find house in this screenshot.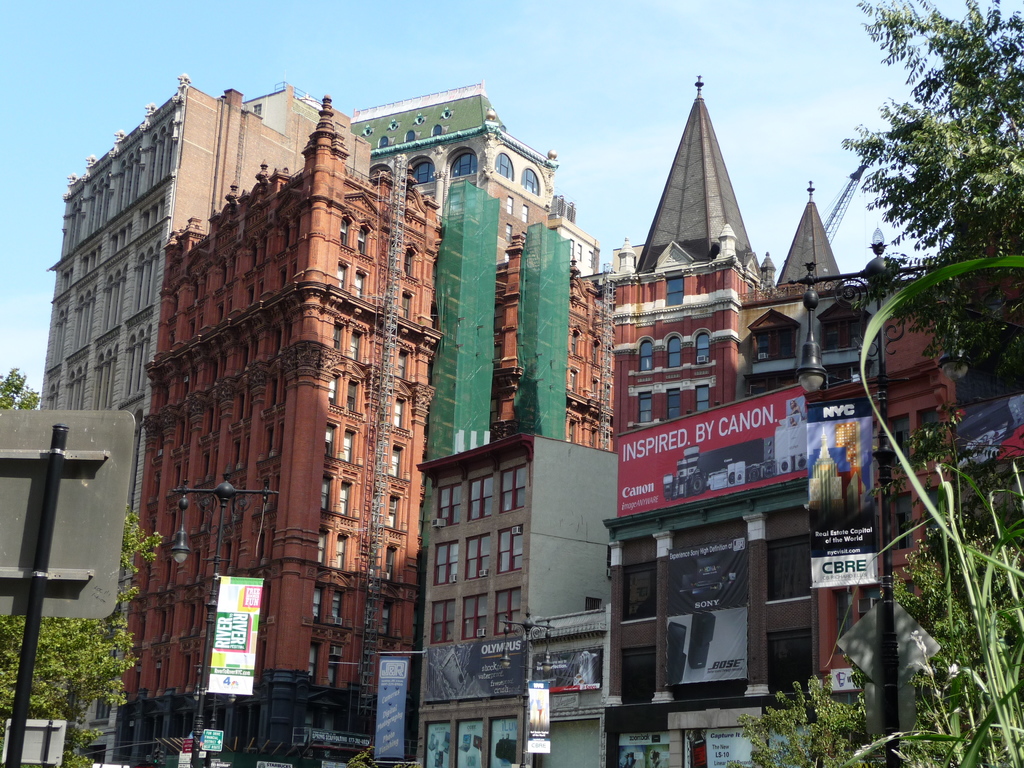
The bounding box for house is [left=350, top=84, right=552, bottom=223].
